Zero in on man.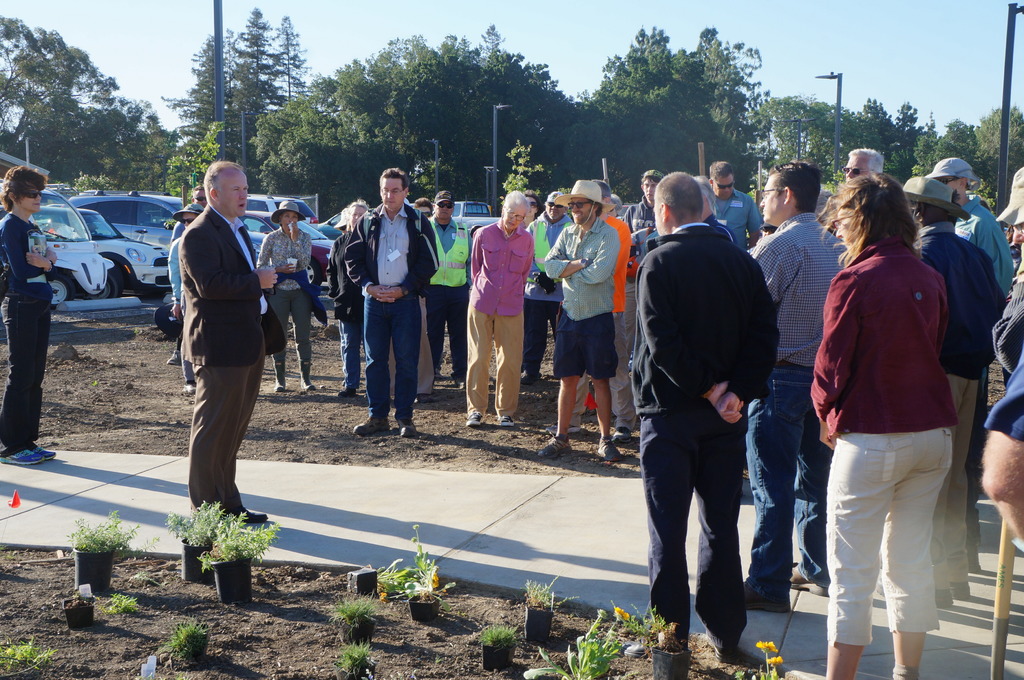
Zeroed in: <bbox>924, 156, 1016, 517</bbox>.
